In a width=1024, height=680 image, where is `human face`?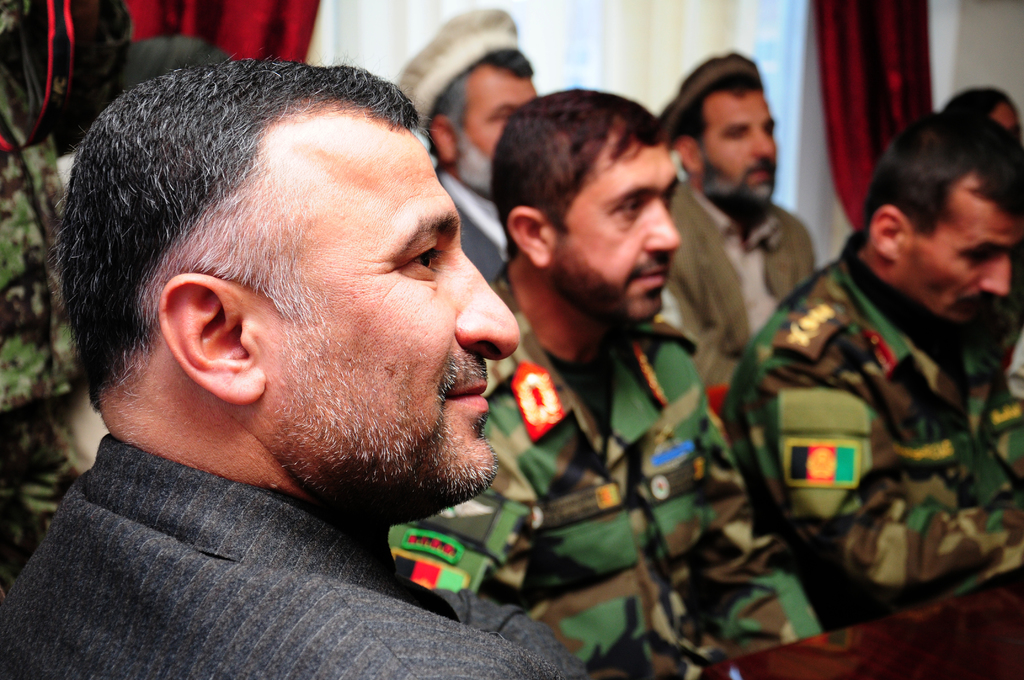
crop(989, 102, 1023, 139).
